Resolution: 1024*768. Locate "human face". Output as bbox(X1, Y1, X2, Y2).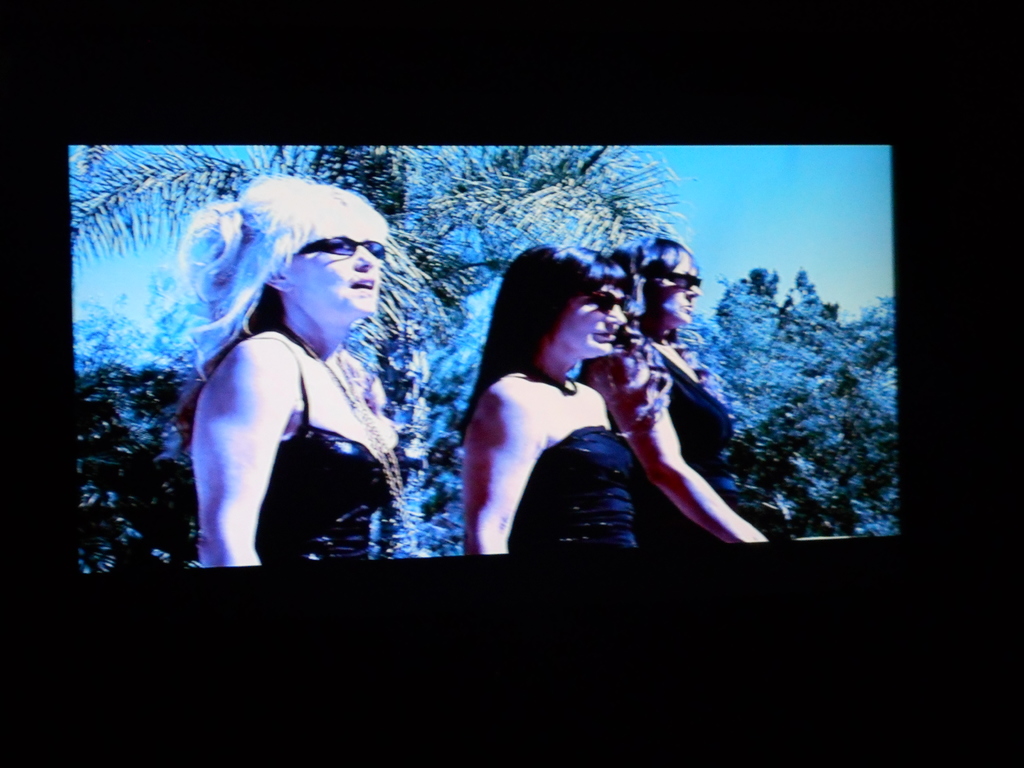
bbox(645, 255, 704, 321).
